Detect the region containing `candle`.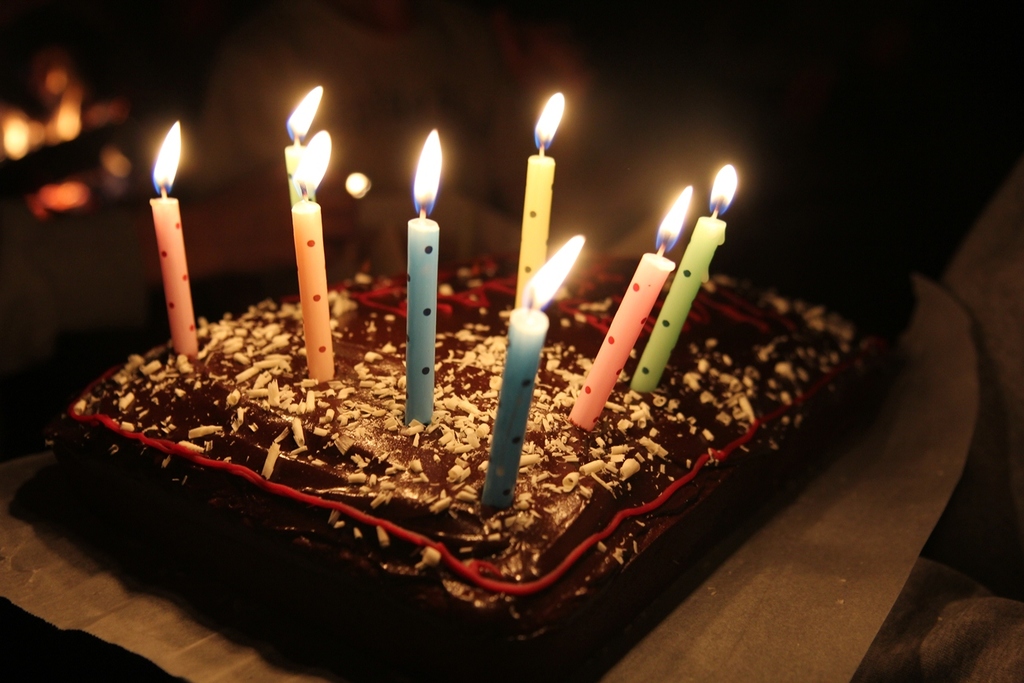
x1=405, y1=130, x2=437, y2=430.
